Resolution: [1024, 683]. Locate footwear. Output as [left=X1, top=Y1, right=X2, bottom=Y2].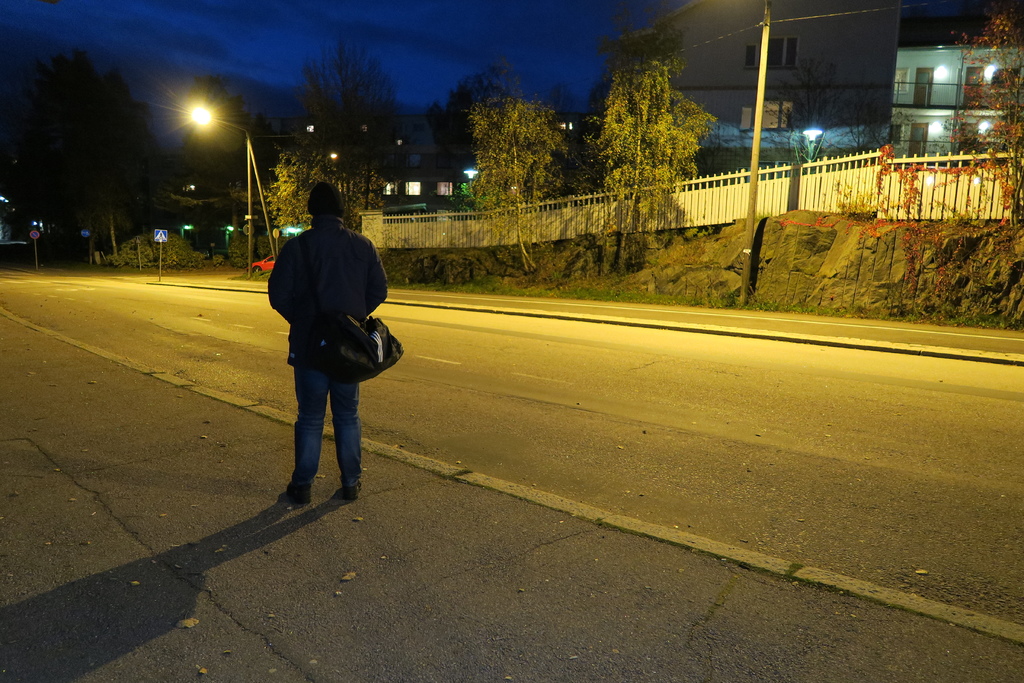
[left=280, top=483, right=308, bottom=507].
